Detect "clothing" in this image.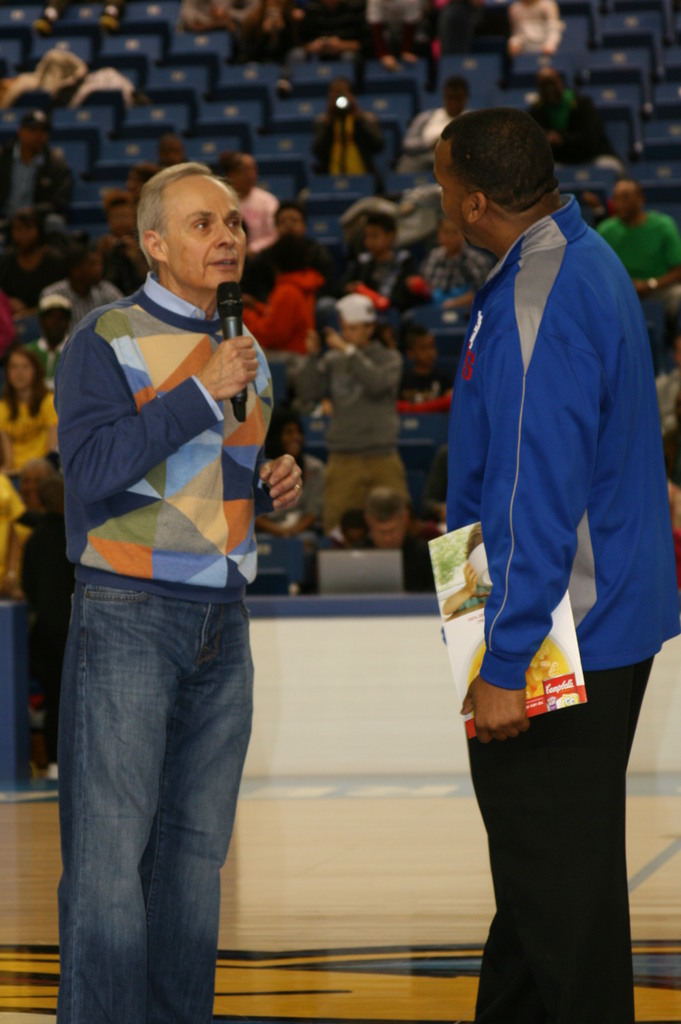
Detection: [x1=177, y1=0, x2=269, y2=56].
